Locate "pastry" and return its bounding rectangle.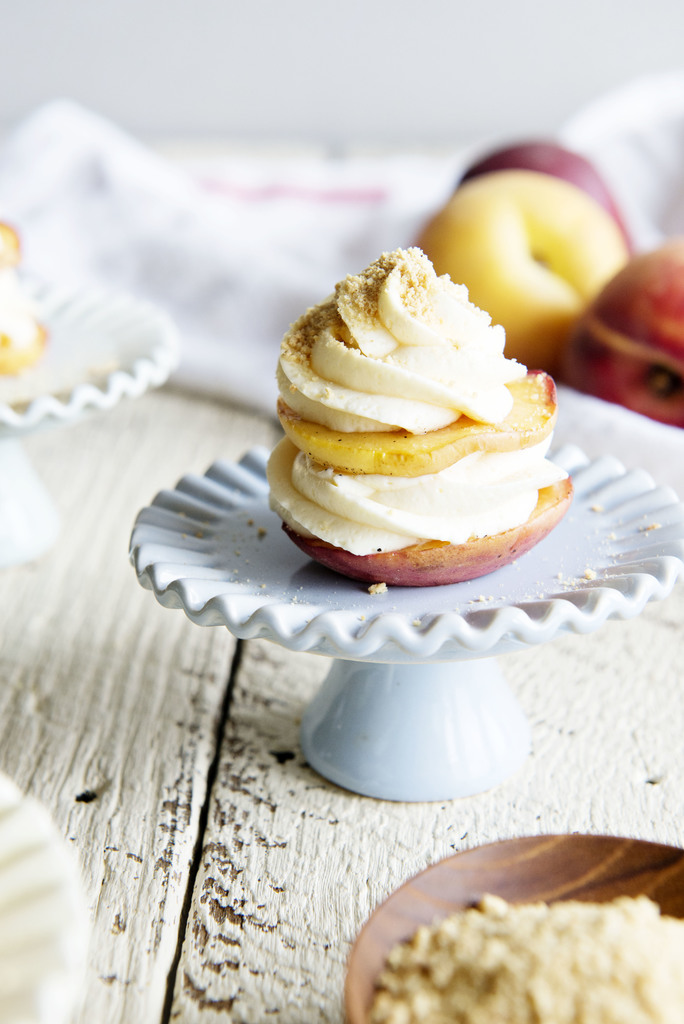
bbox=[263, 246, 571, 586].
